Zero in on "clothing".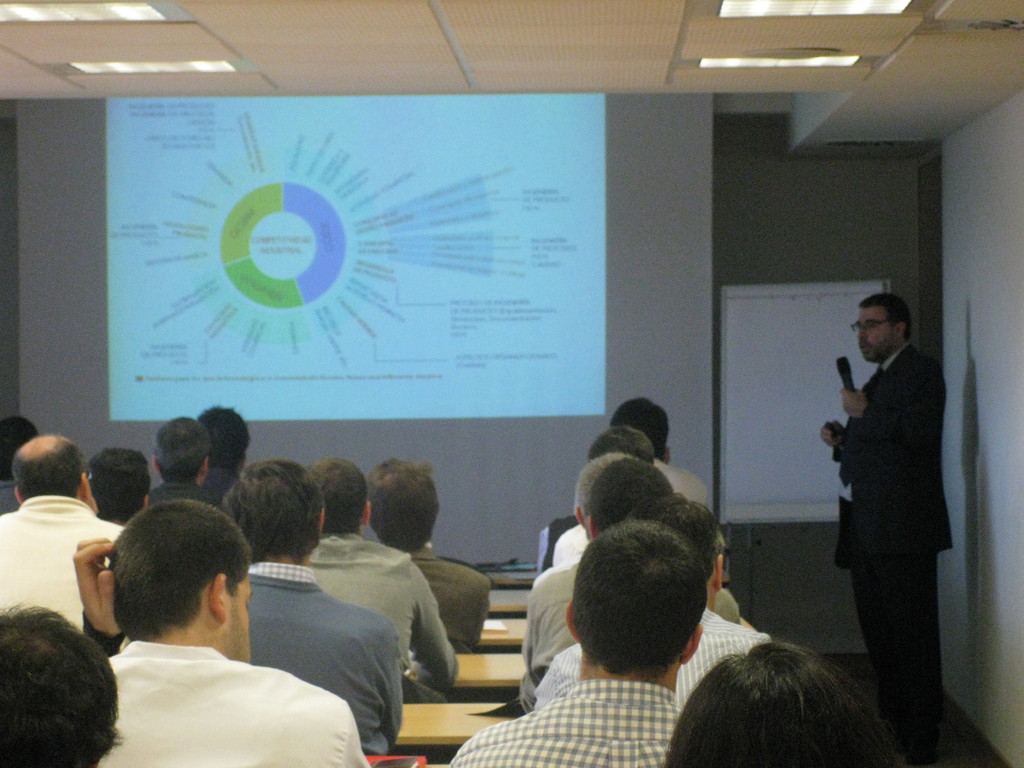
Zeroed in: select_region(515, 552, 573, 697).
